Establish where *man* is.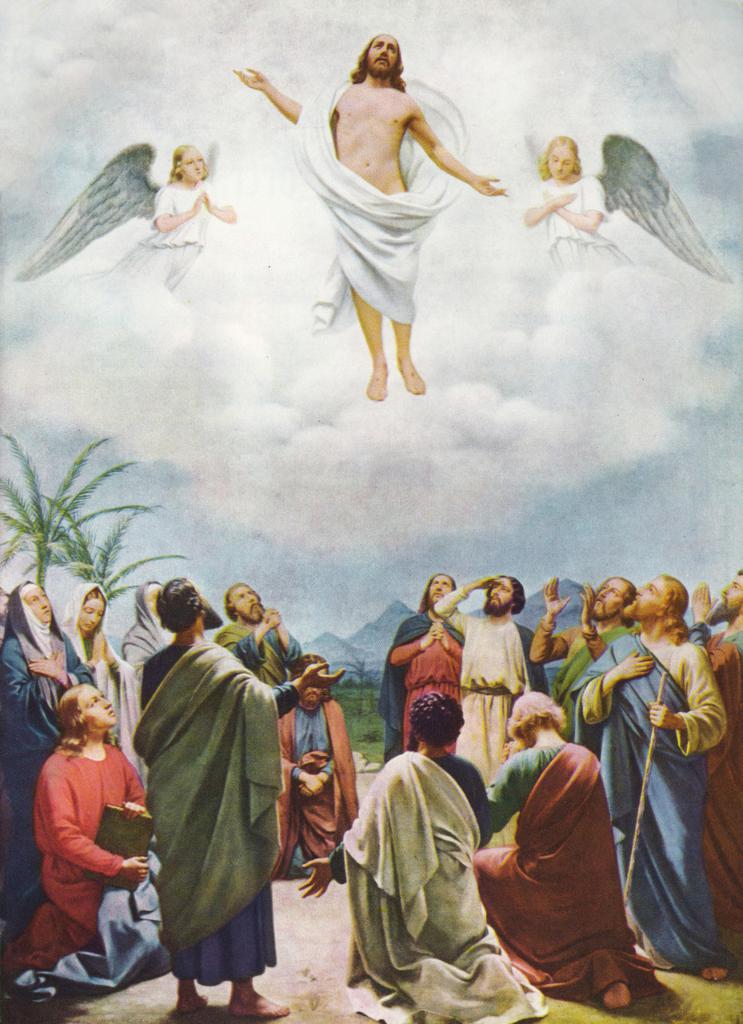
Established at (left=524, top=577, right=640, bottom=744).
